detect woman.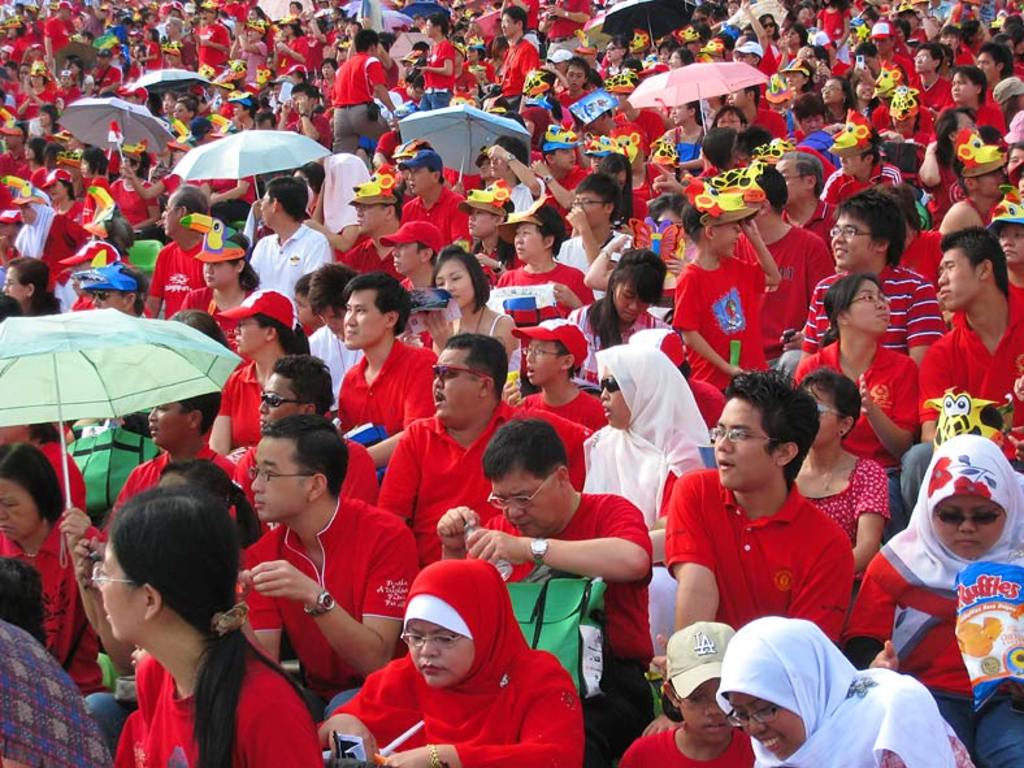
Detected at bbox(318, 57, 339, 105).
